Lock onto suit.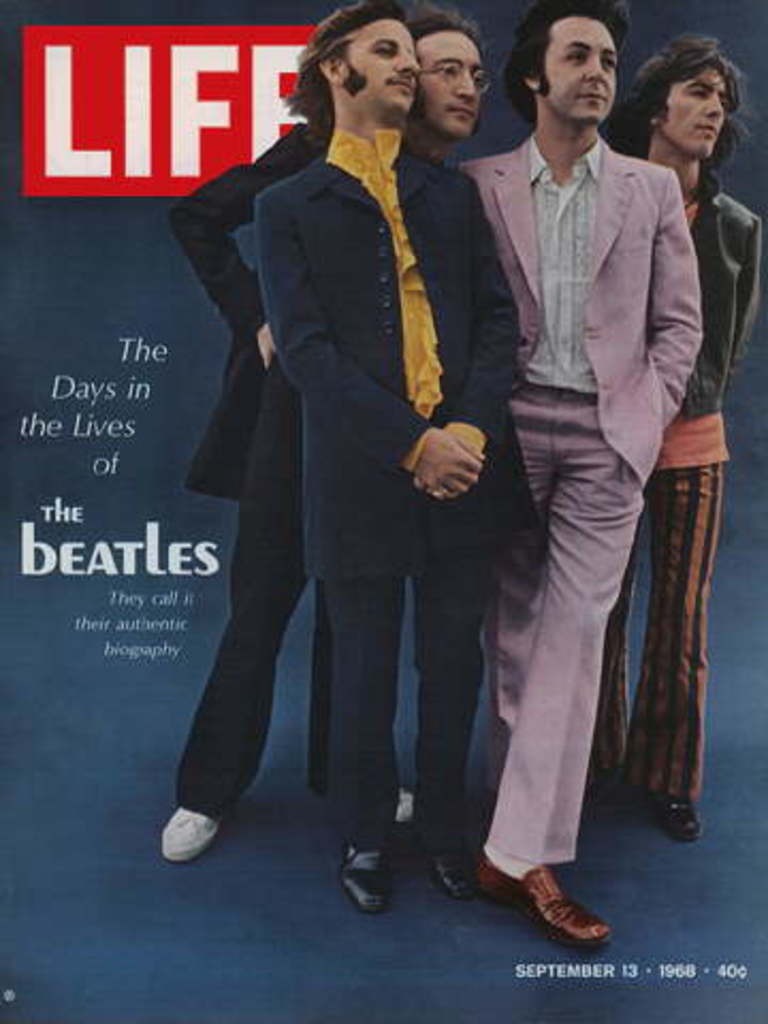
Locked: 175 119 333 809.
